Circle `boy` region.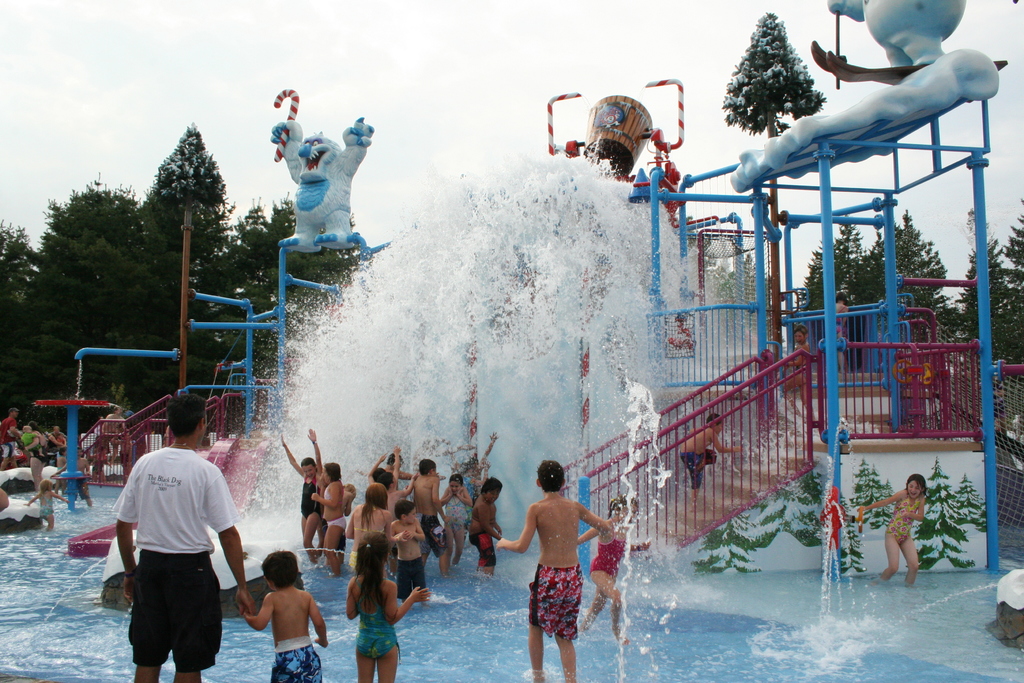
Region: {"left": 499, "top": 454, "right": 622, "bottom": 682}.
